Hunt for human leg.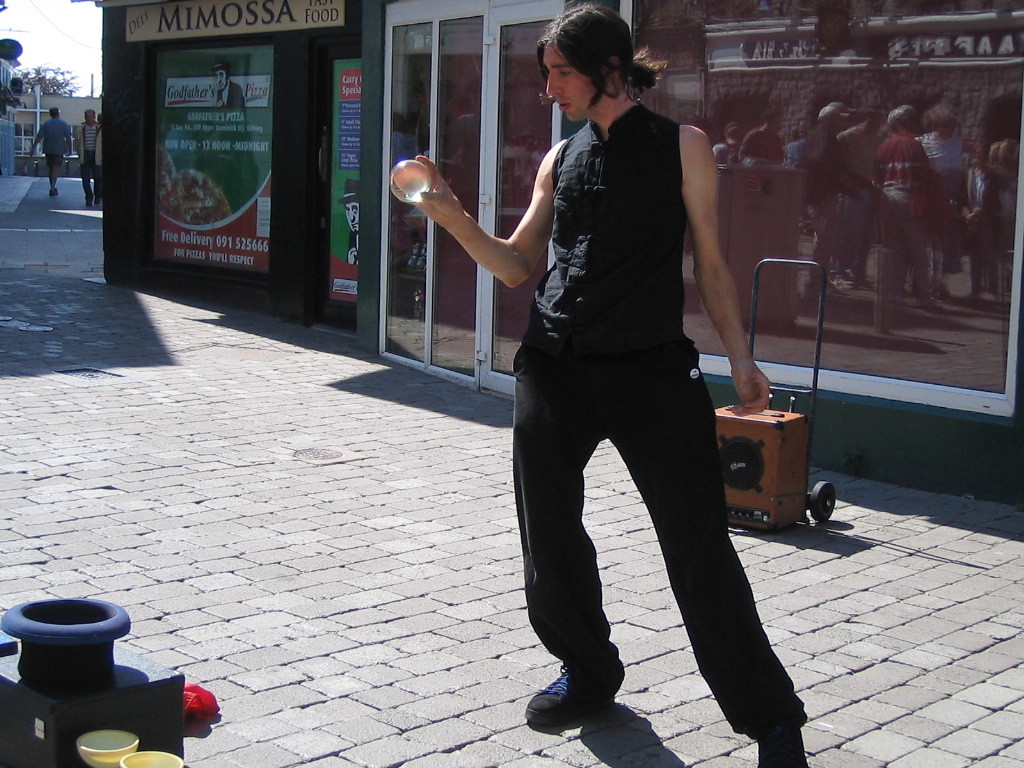
Hunted down at box=[603, 330, 813, 767].
